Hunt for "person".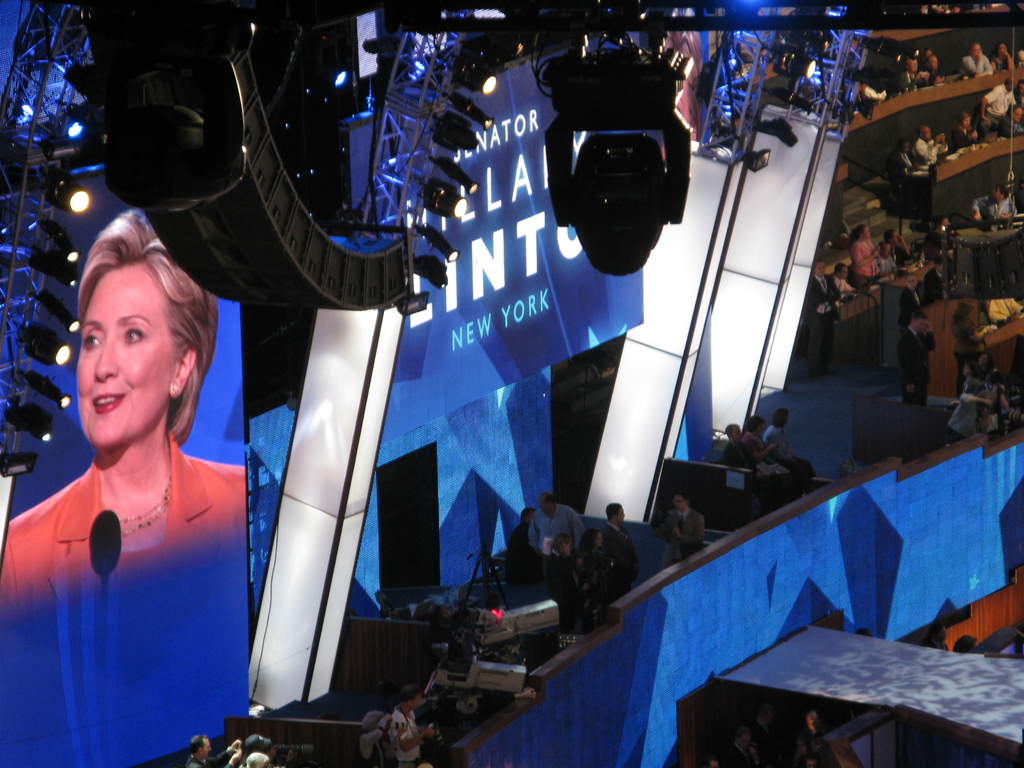
Hunted down at left=392, top=687, right=437, bottom=767.
